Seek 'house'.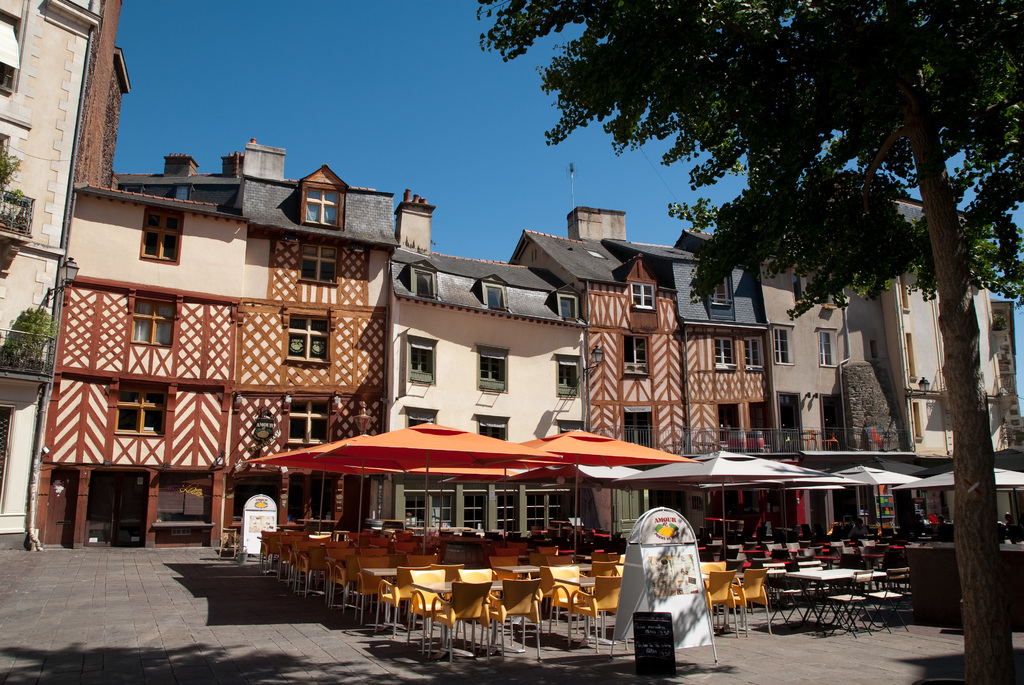
[0, 0, 106, 548].
